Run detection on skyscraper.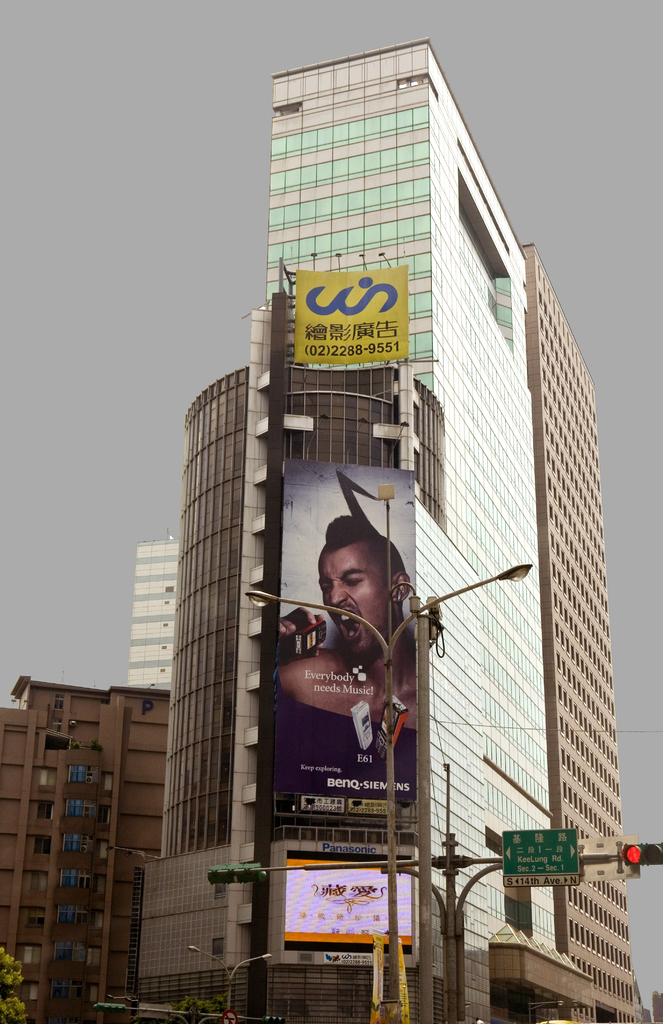
Result: [left=81, top=538, right=172, bottom=1023].
